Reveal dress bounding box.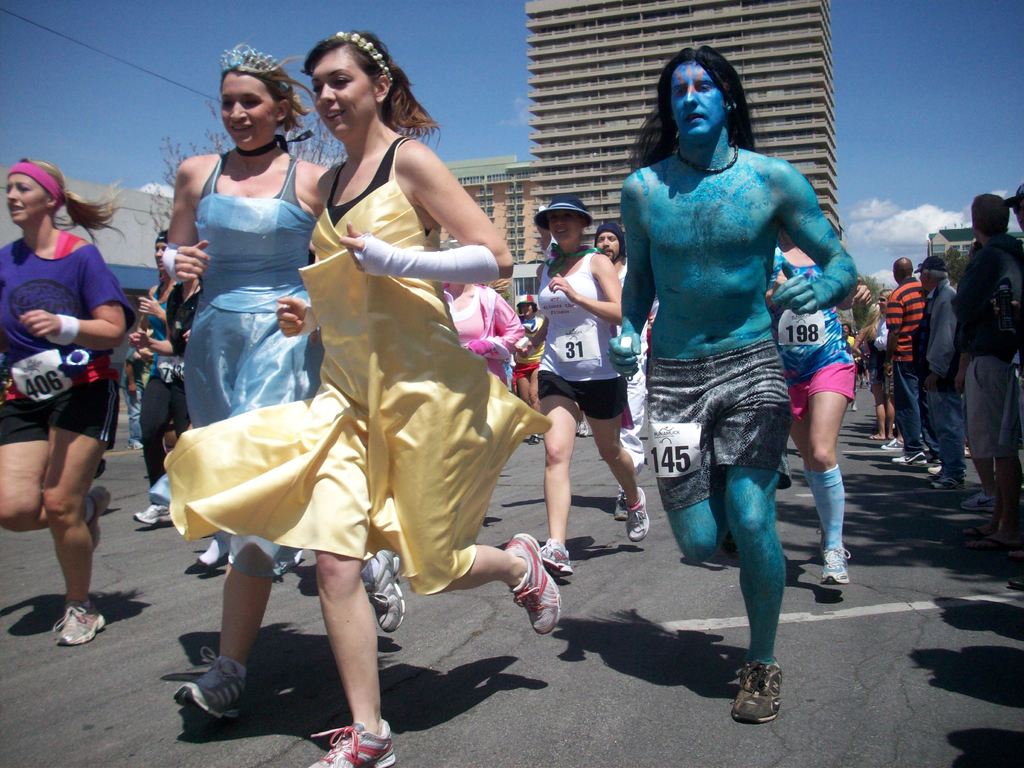
Revealed: {"x1": 762, "y1": 241, "x2": 858, "y2": 419}.
